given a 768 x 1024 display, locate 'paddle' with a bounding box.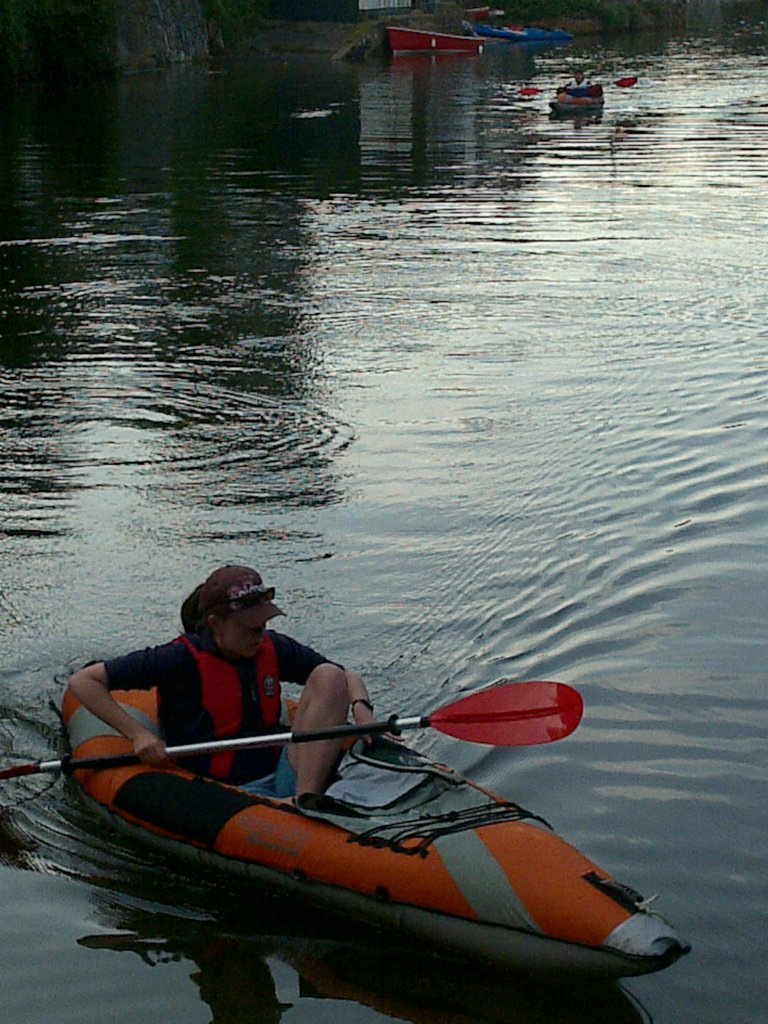
Located: rect(0, 678, 589, 788).
